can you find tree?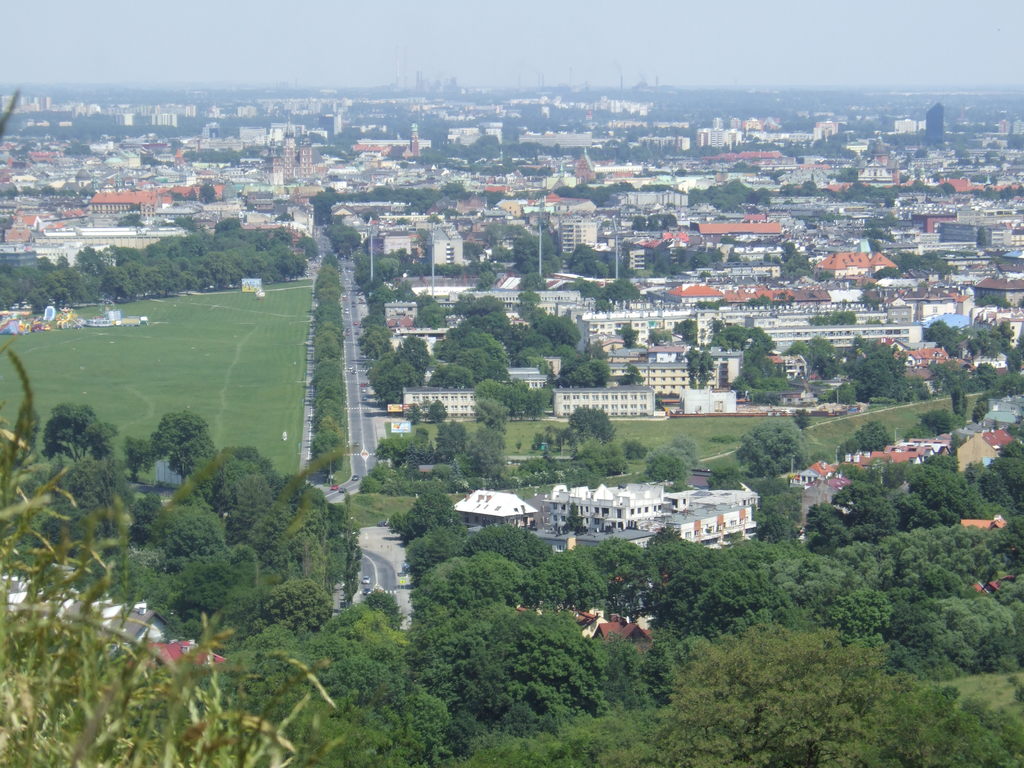
Yes, bounding box: (x1=531, y1=543, x2=602, y2=602).
